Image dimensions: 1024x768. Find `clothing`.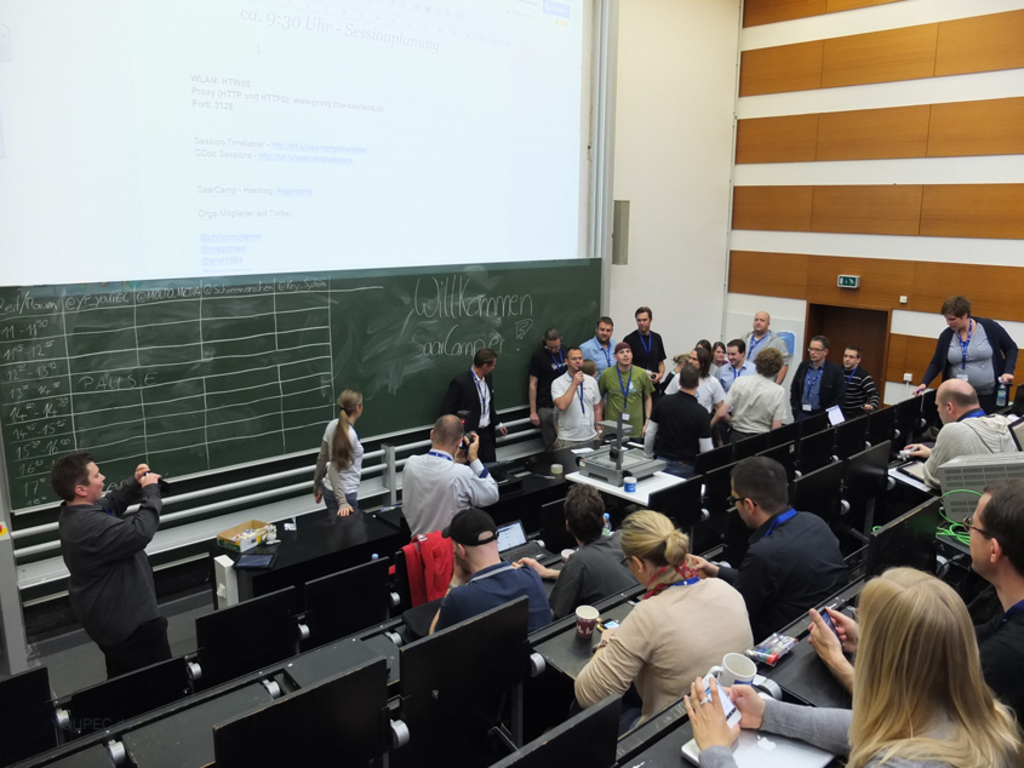
{"x1": 720, "y1": 354, "x2": 753, "y2": 403}.
